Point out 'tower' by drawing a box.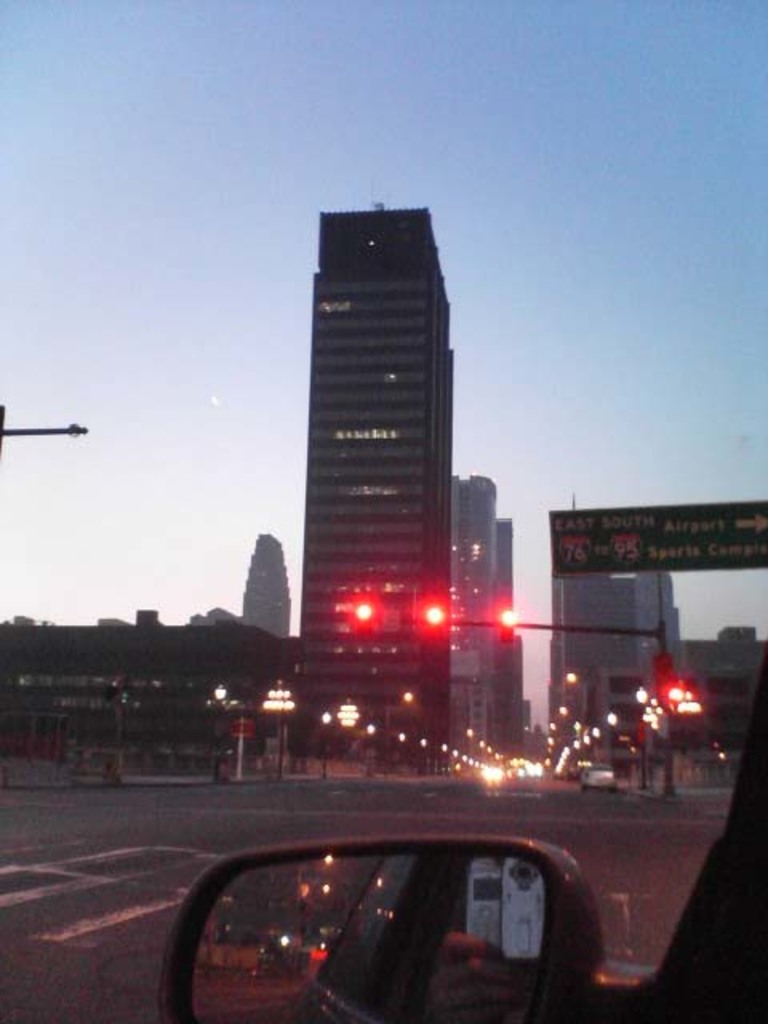
BBox(453, 490, 514, 755).
